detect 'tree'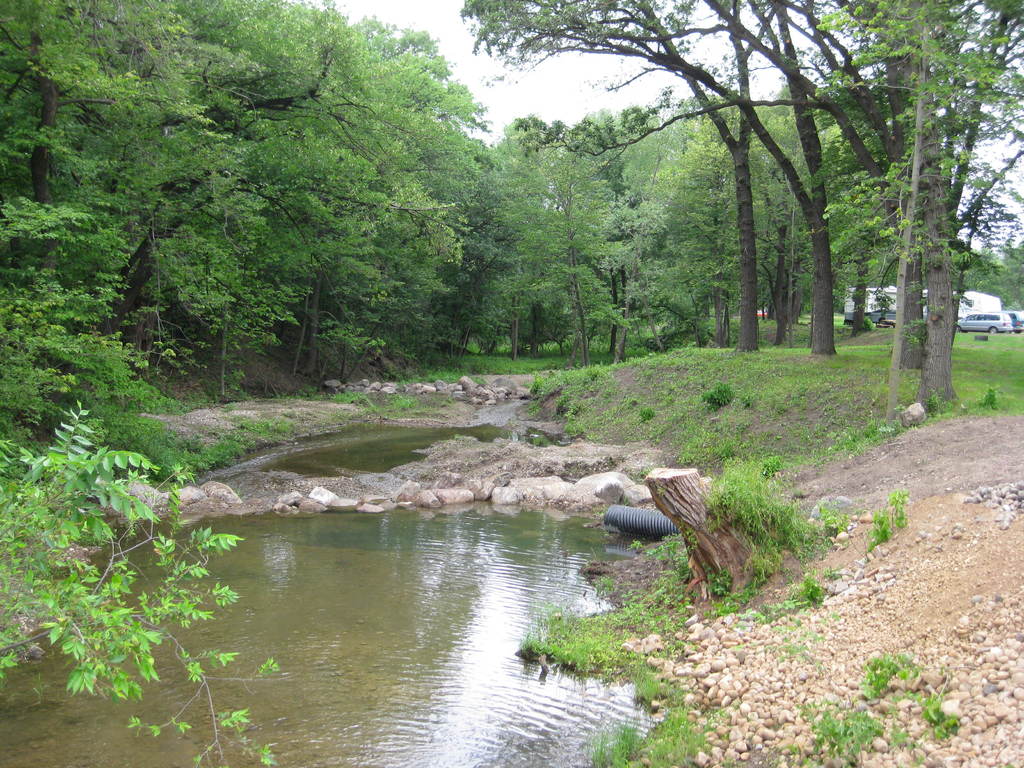
crop(0, 396, 281, 764)
